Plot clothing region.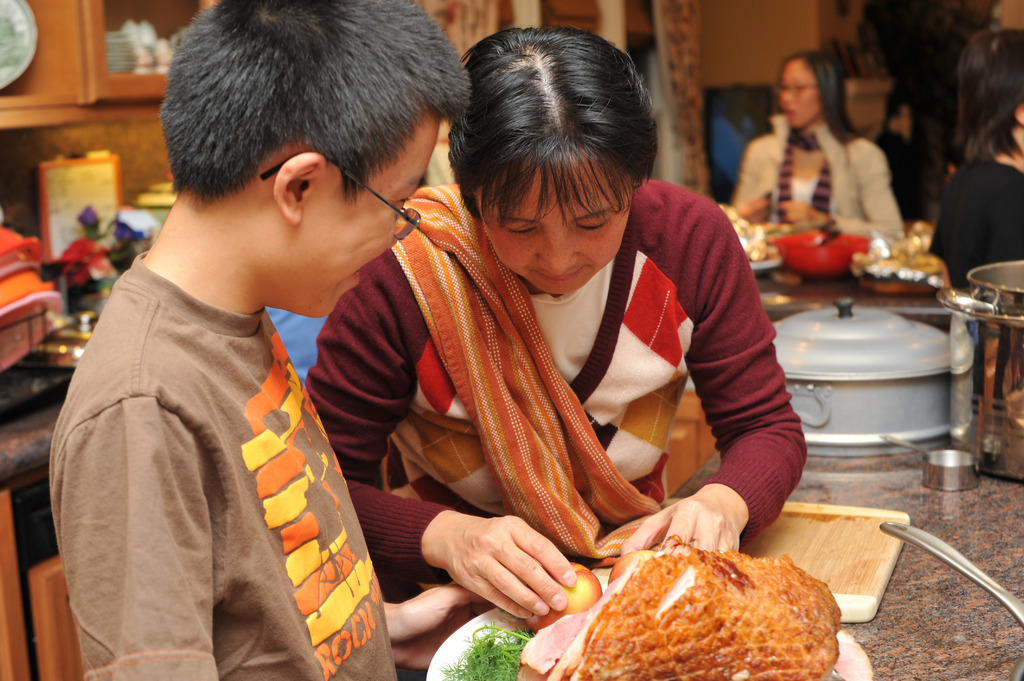
Plotted at x1=44 y1=230 x2=402 y2=680.
